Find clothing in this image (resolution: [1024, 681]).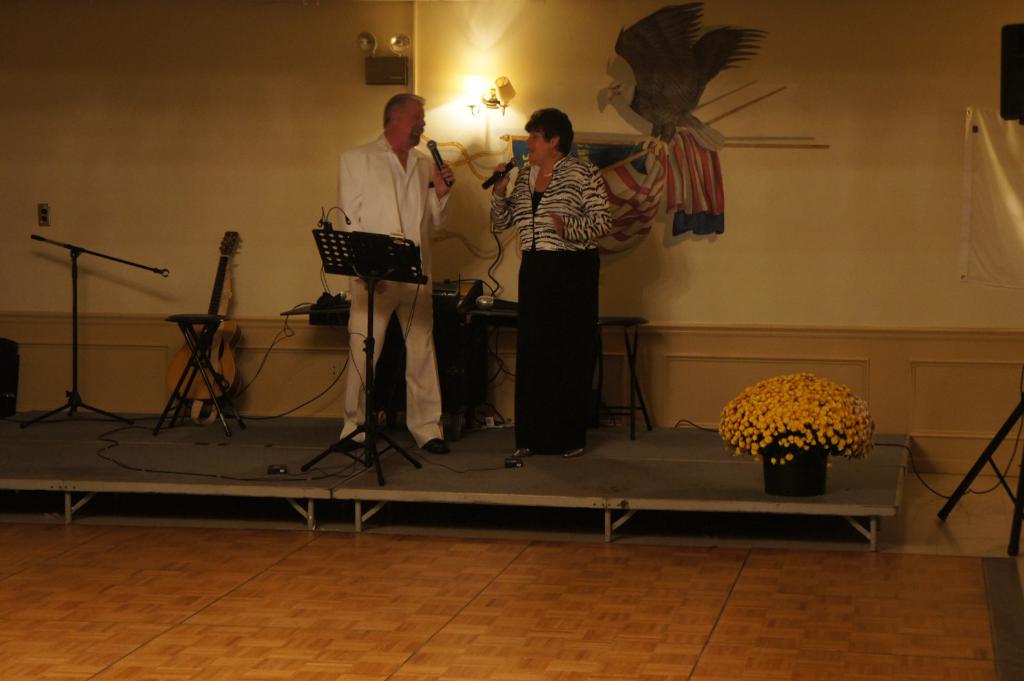
488/148/610/454.
